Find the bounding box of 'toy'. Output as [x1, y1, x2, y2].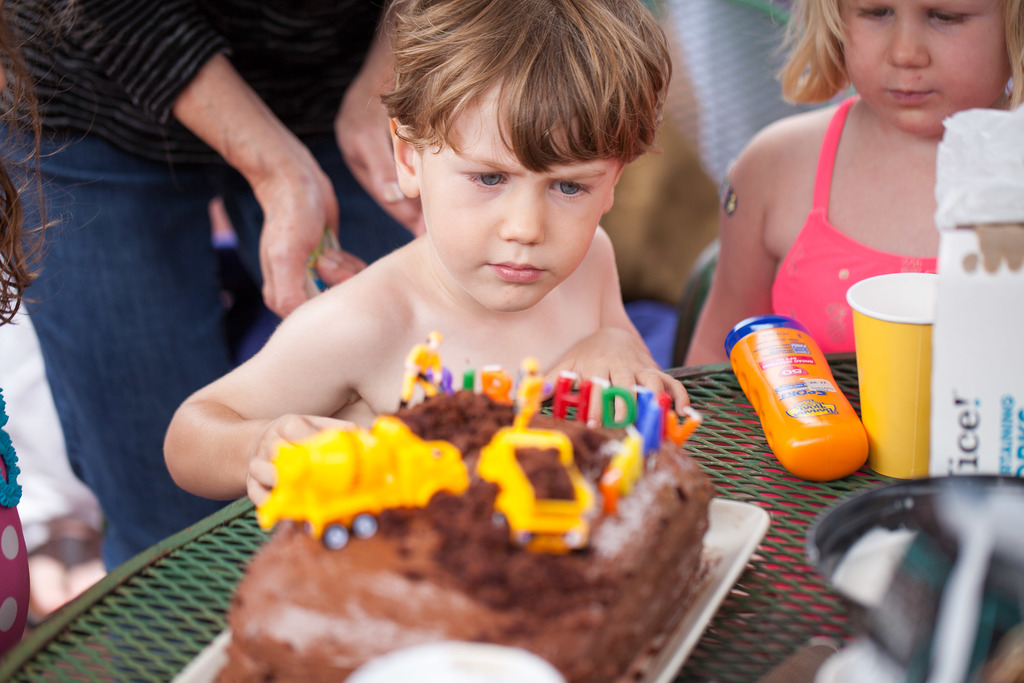
[649, 391, 699, 449].
